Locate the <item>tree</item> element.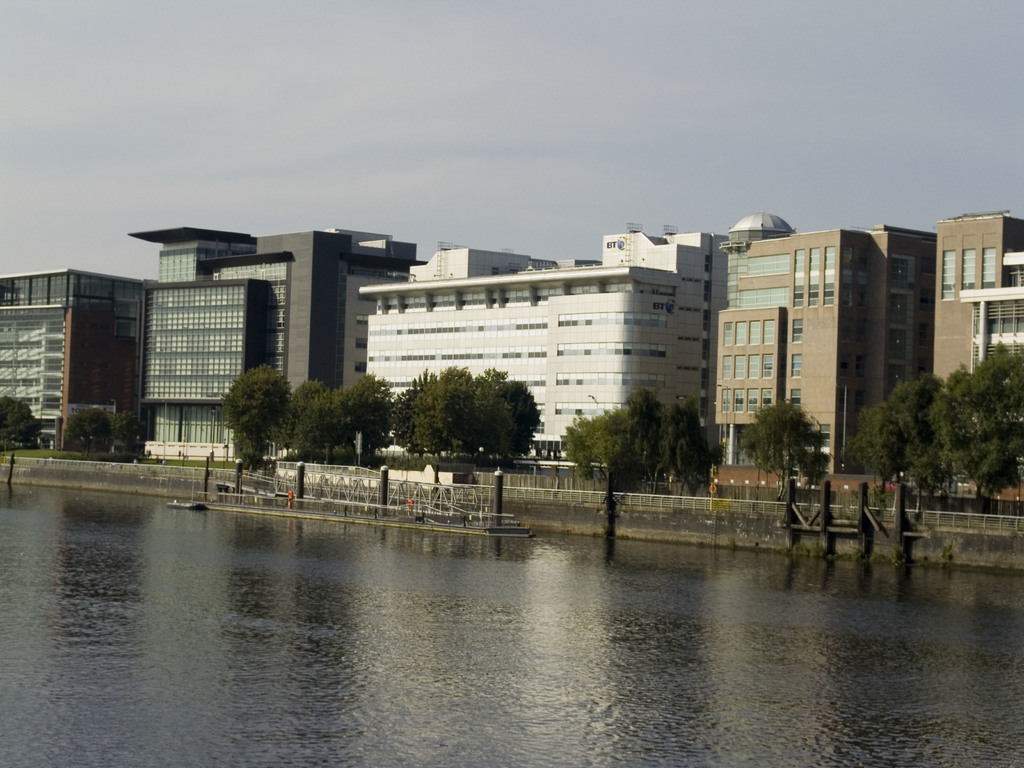
Element bbox: rect(106, 411, 152, 464).
